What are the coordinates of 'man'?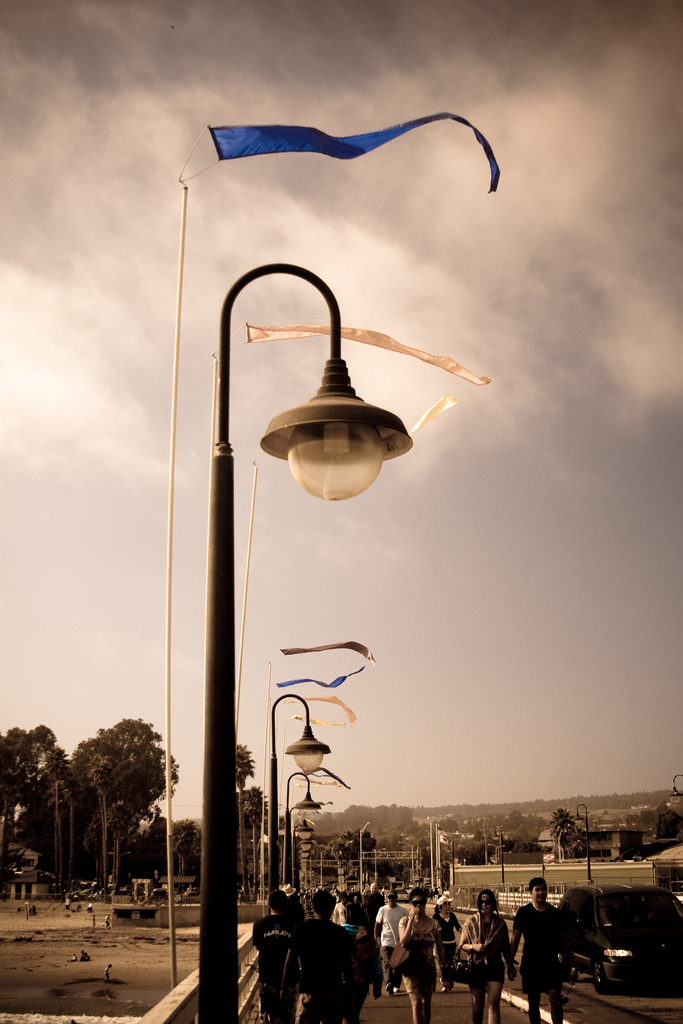
(250, 886, 299, 1023).
